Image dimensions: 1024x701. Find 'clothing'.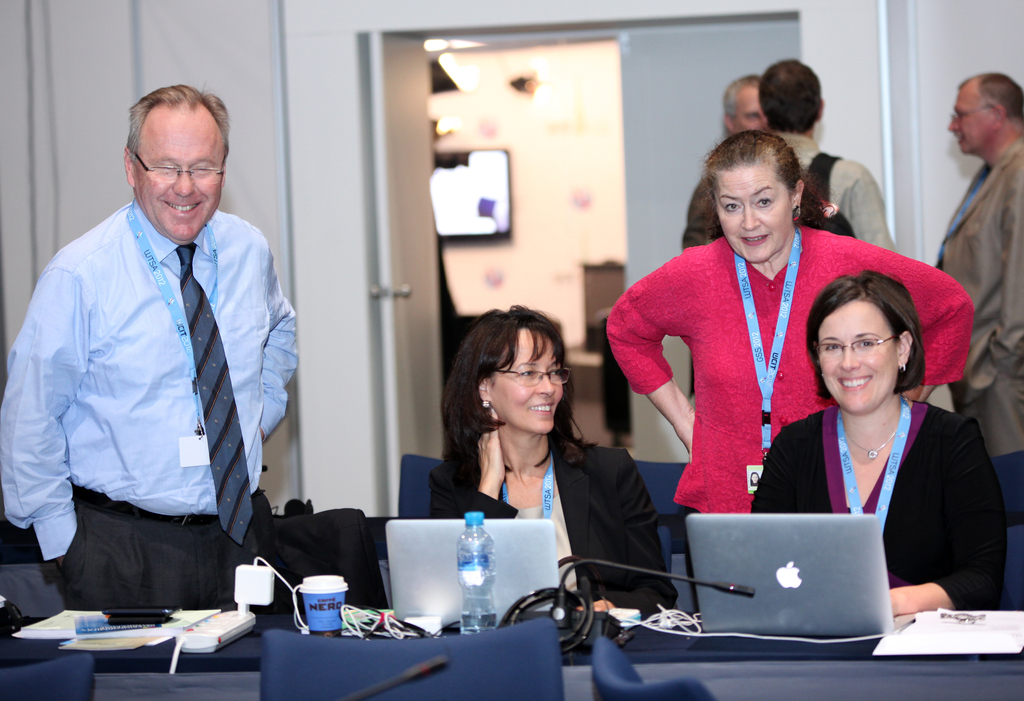
bbox=[682, 175, 728, 404].
